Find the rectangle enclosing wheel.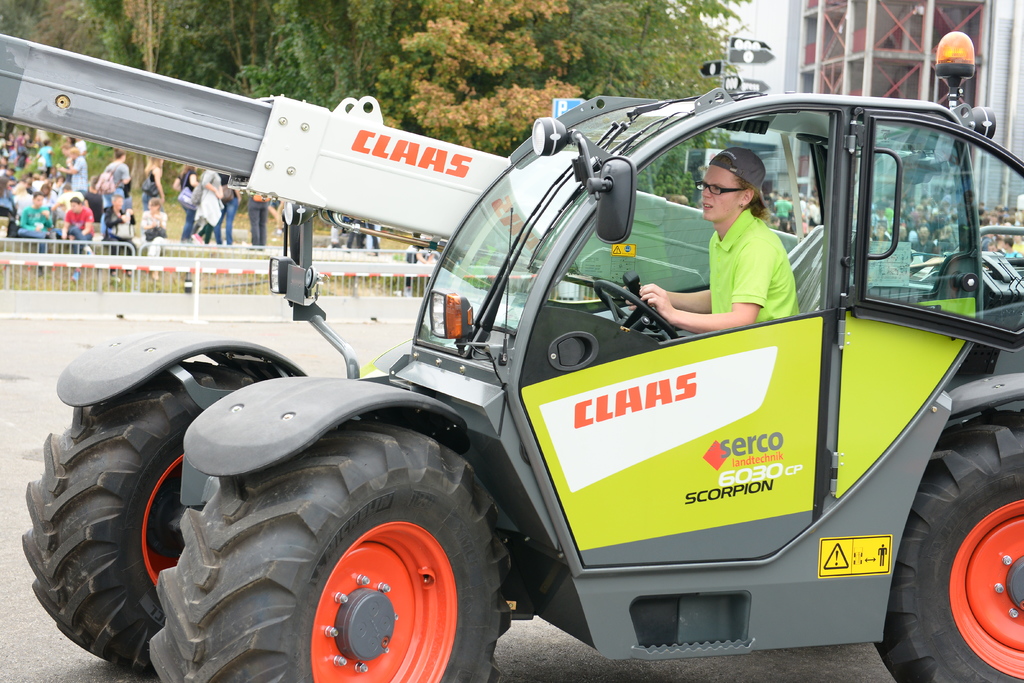
region(593, 278, 674, 338).
